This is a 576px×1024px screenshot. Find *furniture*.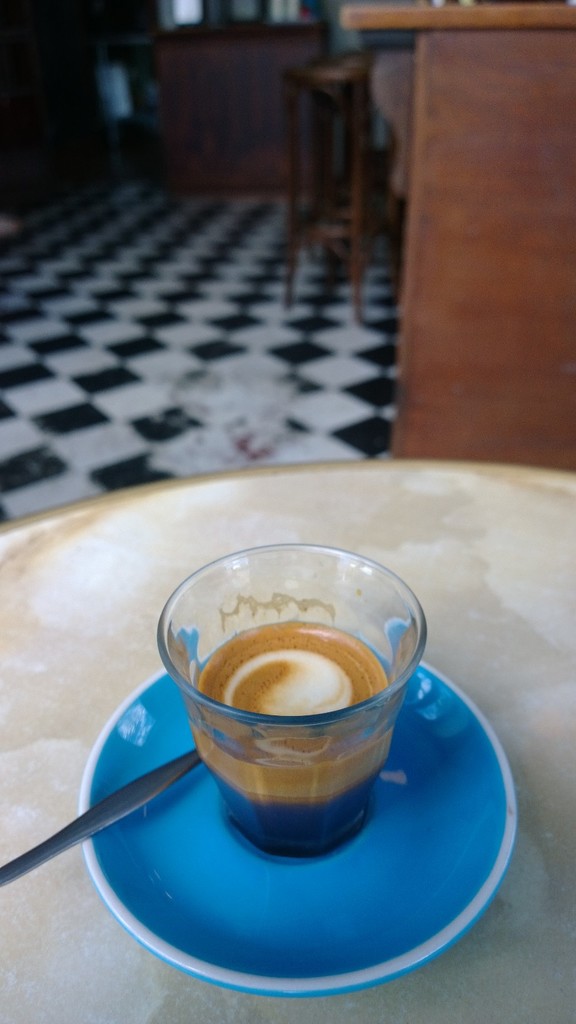
Bounding box: (x1=291, y1=57, x2=403, y2=312).
